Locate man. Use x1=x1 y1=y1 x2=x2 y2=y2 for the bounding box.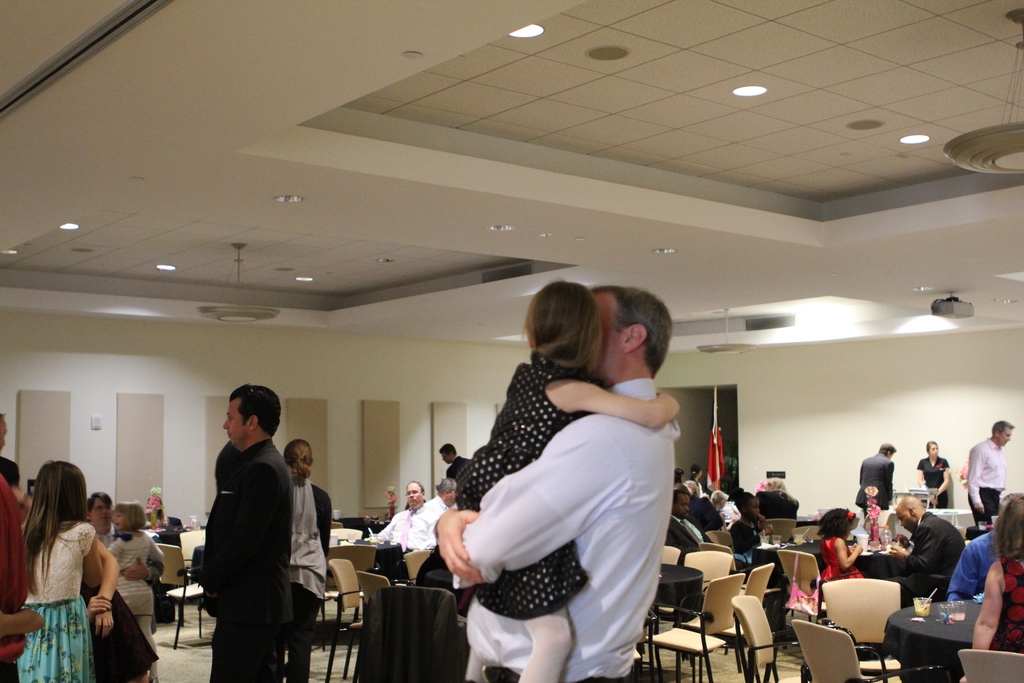
x1=86 y1=490 x2=164 y2=588.
